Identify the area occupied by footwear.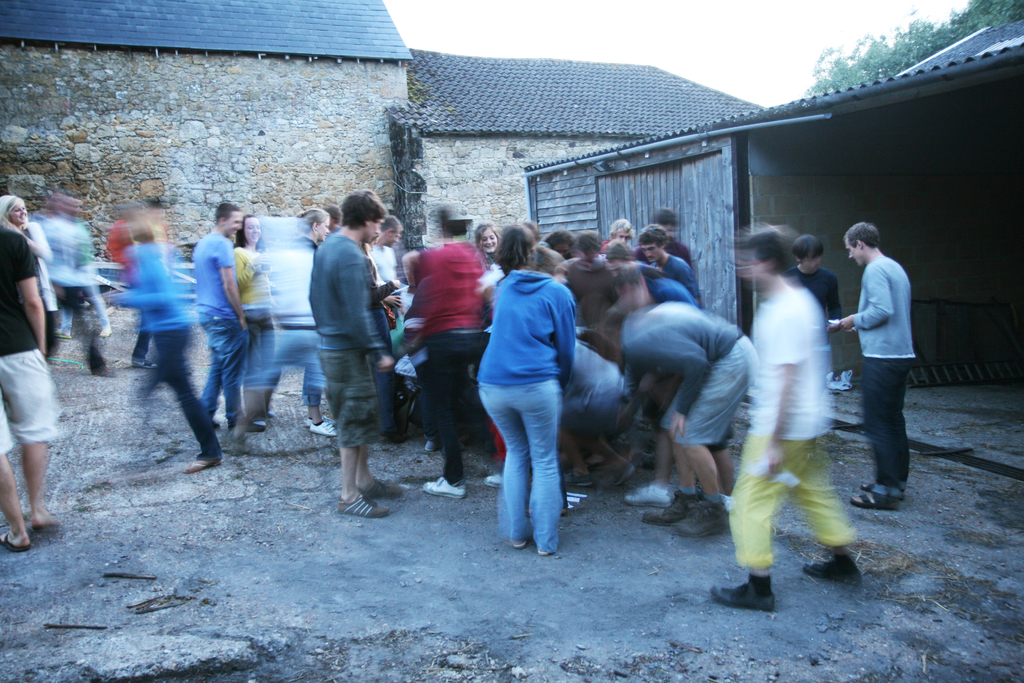
Area: pyautogui.locateOnScreen(674, 497, 726, 538).
